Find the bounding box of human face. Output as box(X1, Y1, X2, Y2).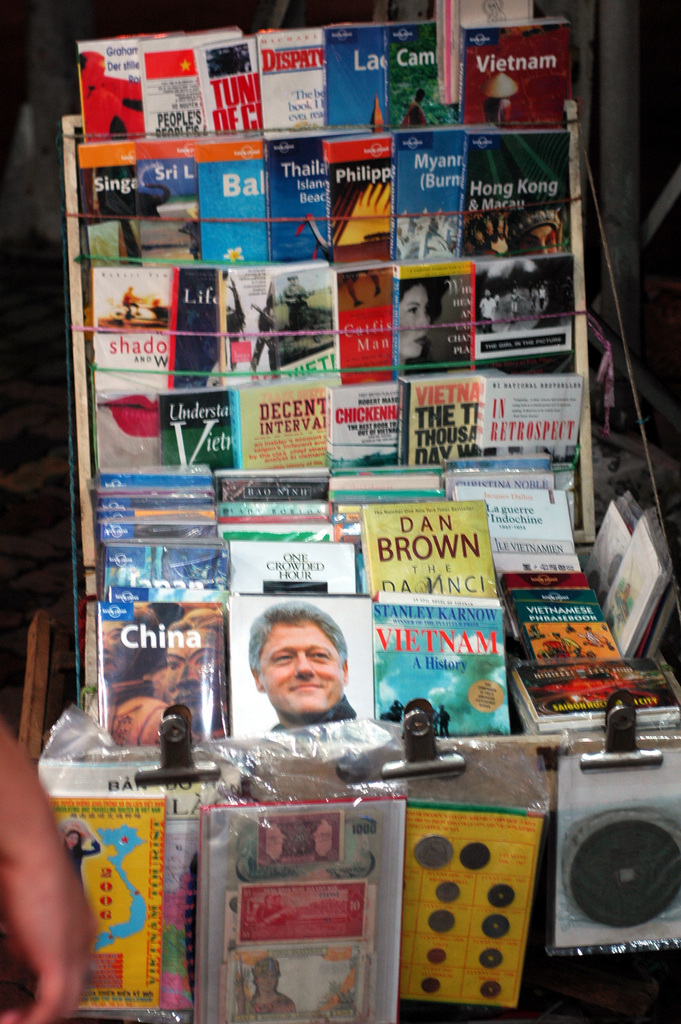
box(518, 225, 561, 256).
